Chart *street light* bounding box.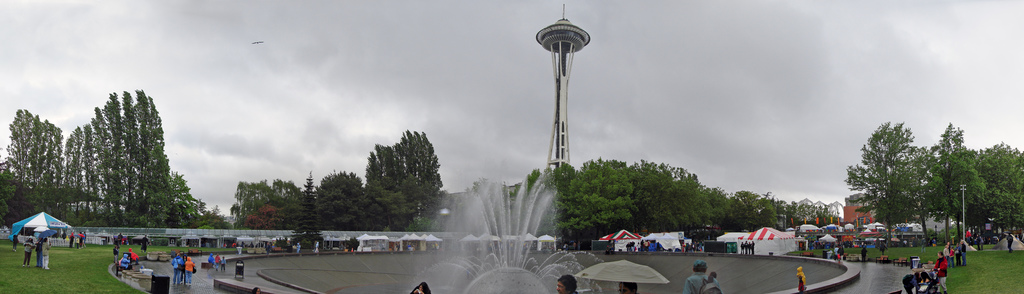
Charted: crop(957, 183, 971, 265).
